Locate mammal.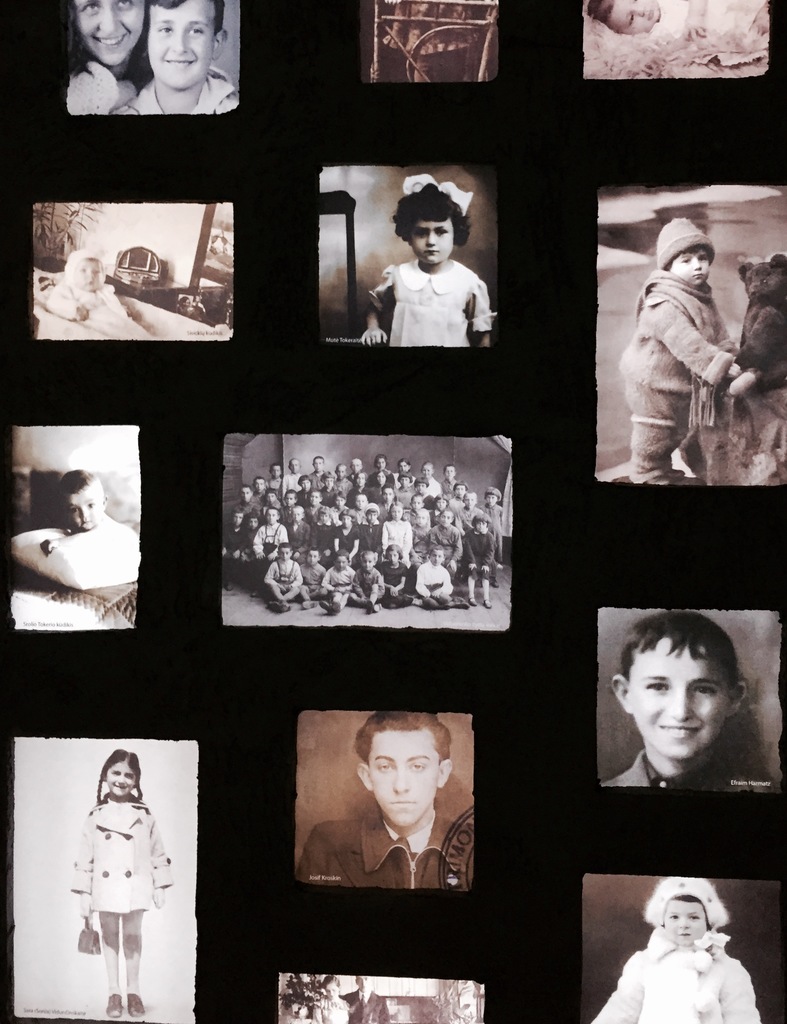
Bounding box: box=[425, 506, 462, 573].
